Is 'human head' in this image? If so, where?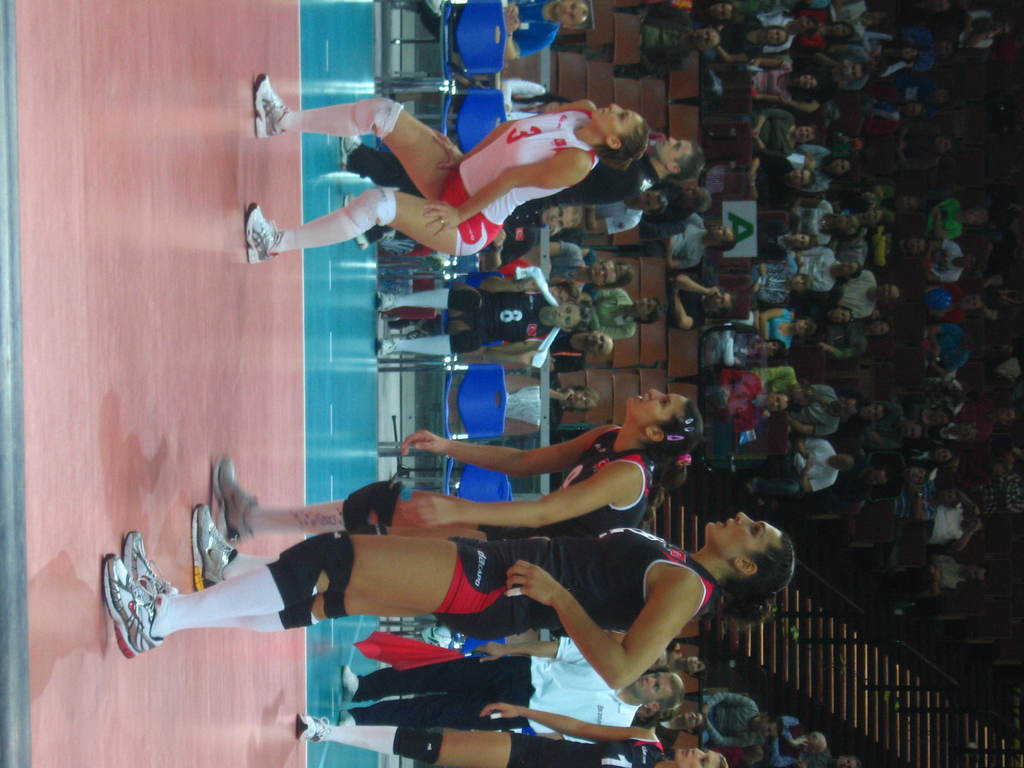
Yes, at <box>623,389,703,471</box>.
